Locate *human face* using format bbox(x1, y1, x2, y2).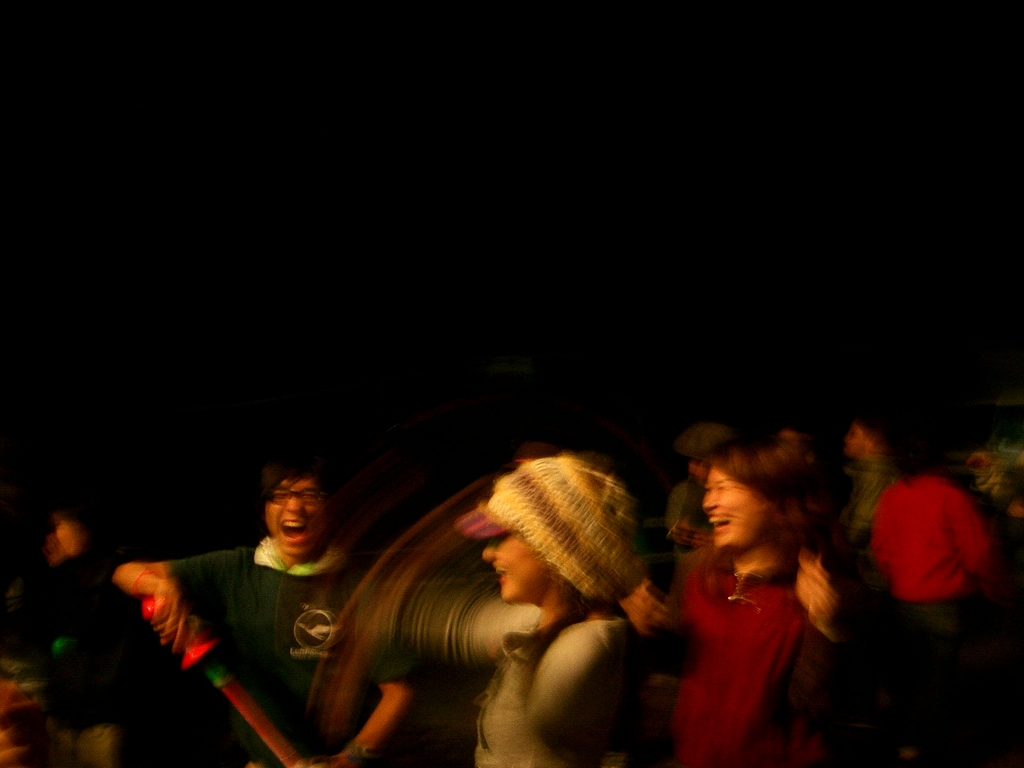
bbox(268, 462, 324, 560).
